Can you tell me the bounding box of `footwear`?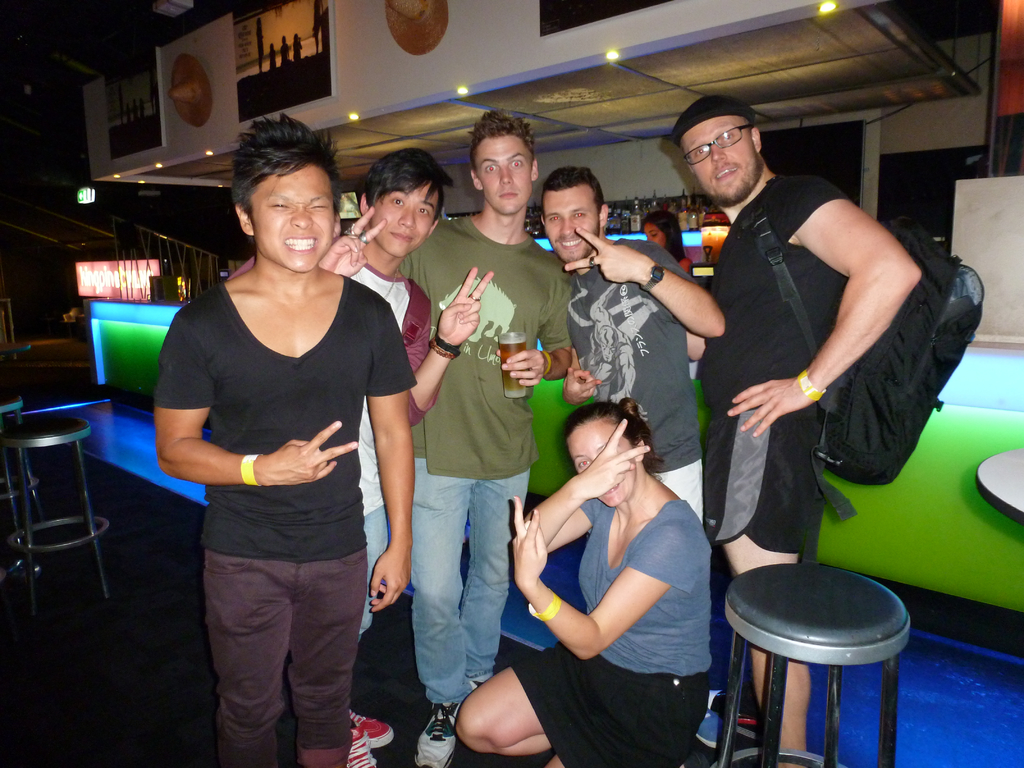
x1=346, y1=709, x2=391, y2=745.
